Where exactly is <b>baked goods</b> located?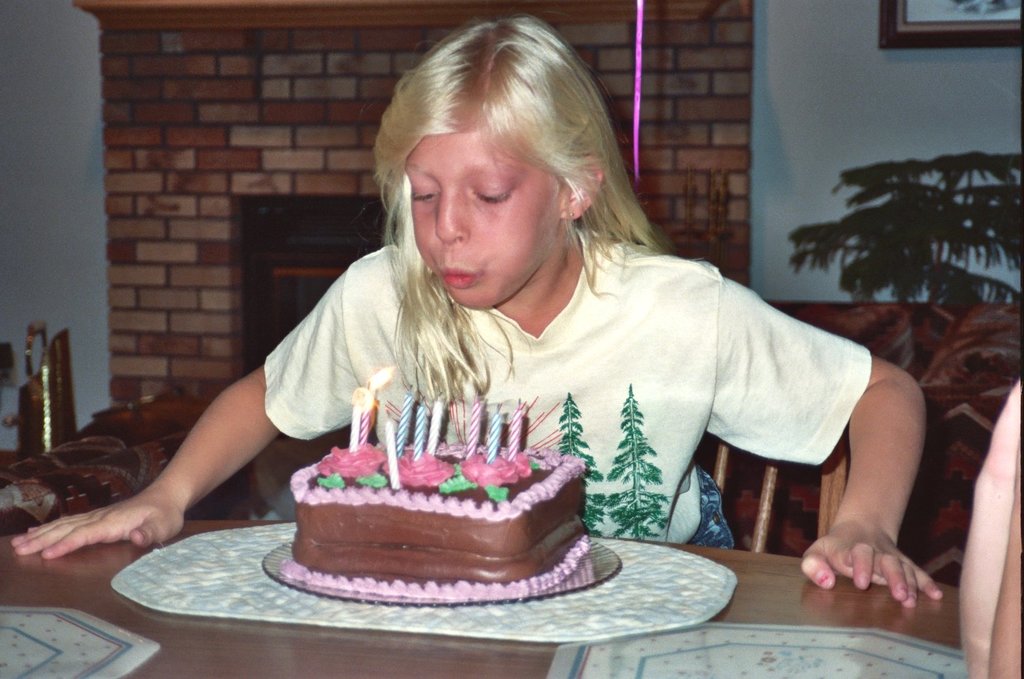
Its bounding box is bbox(278, 437, 593, 596).
